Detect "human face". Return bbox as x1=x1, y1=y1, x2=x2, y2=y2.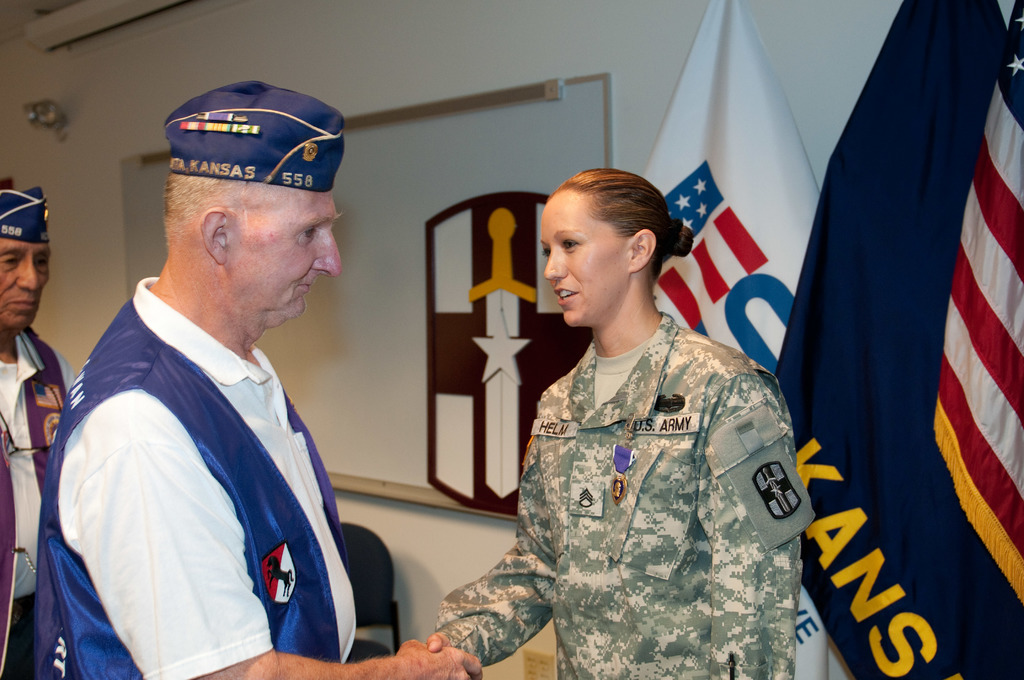
x1=540, y1=195, x2=623, y2=328.
